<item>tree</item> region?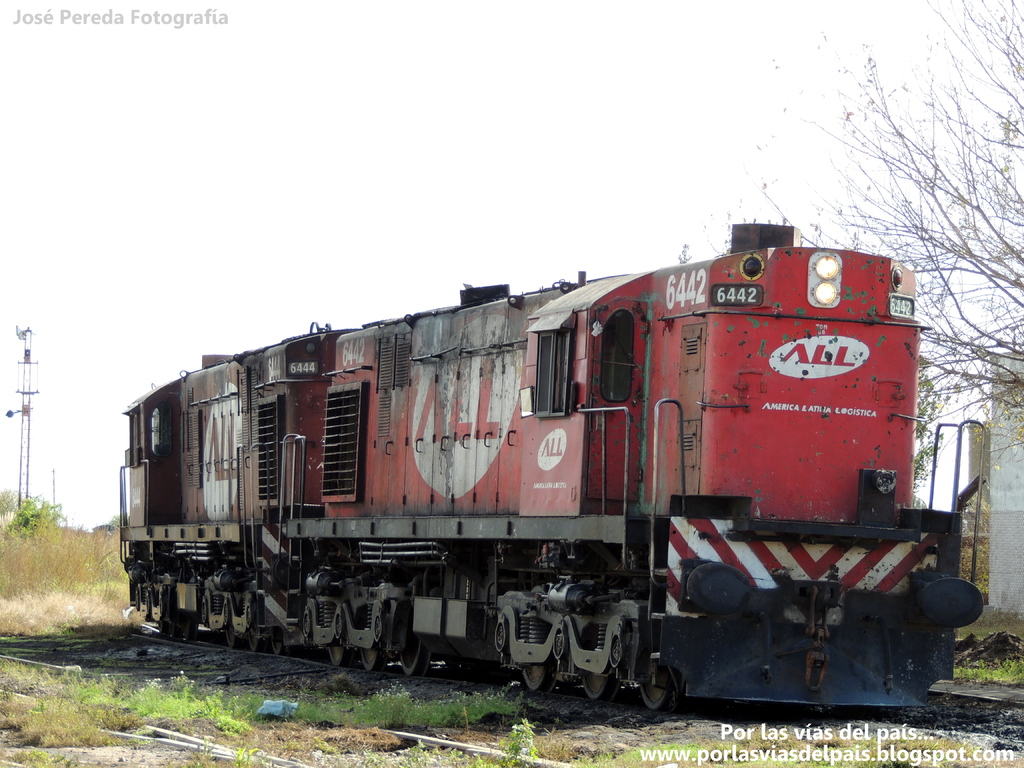
107/513/123/536
